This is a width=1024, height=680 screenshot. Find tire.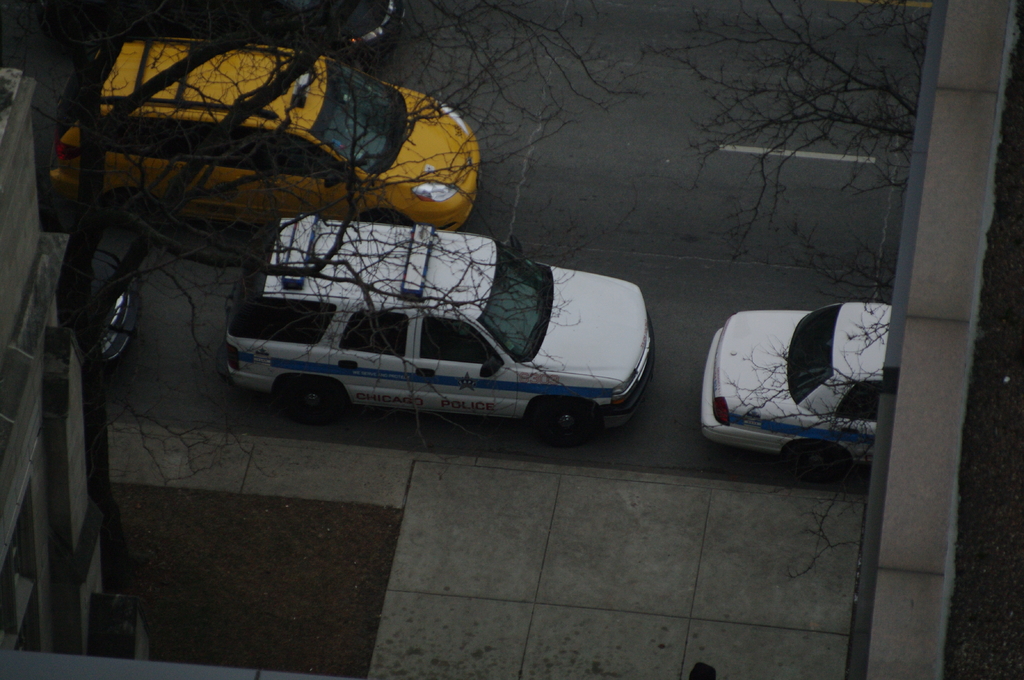
Bounding box: region(271, 377, 350, 423).
